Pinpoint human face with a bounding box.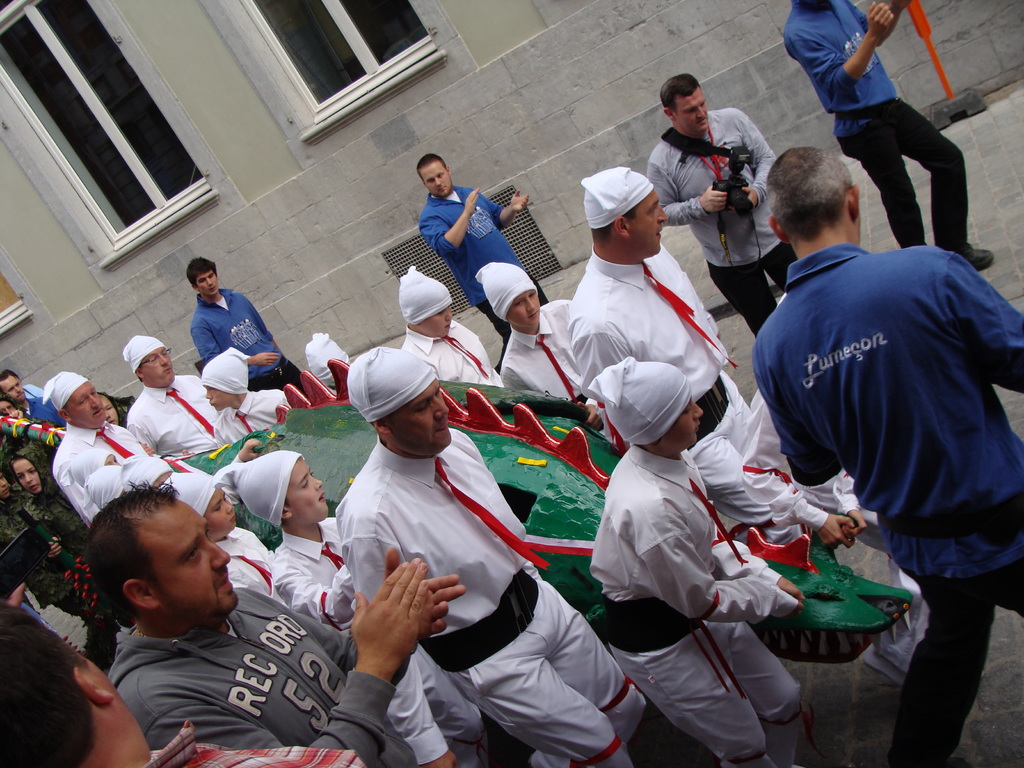
(left=143, top=352, right=171, bottom=383).
